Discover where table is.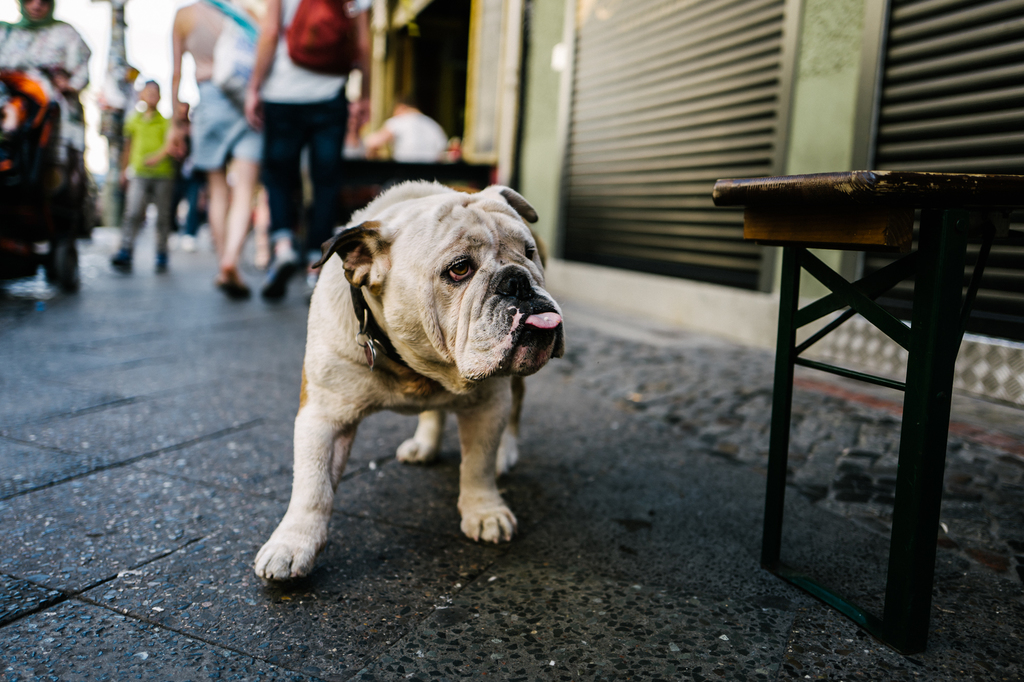
Discovered at bbox=[710, 173, 1023, 655].
